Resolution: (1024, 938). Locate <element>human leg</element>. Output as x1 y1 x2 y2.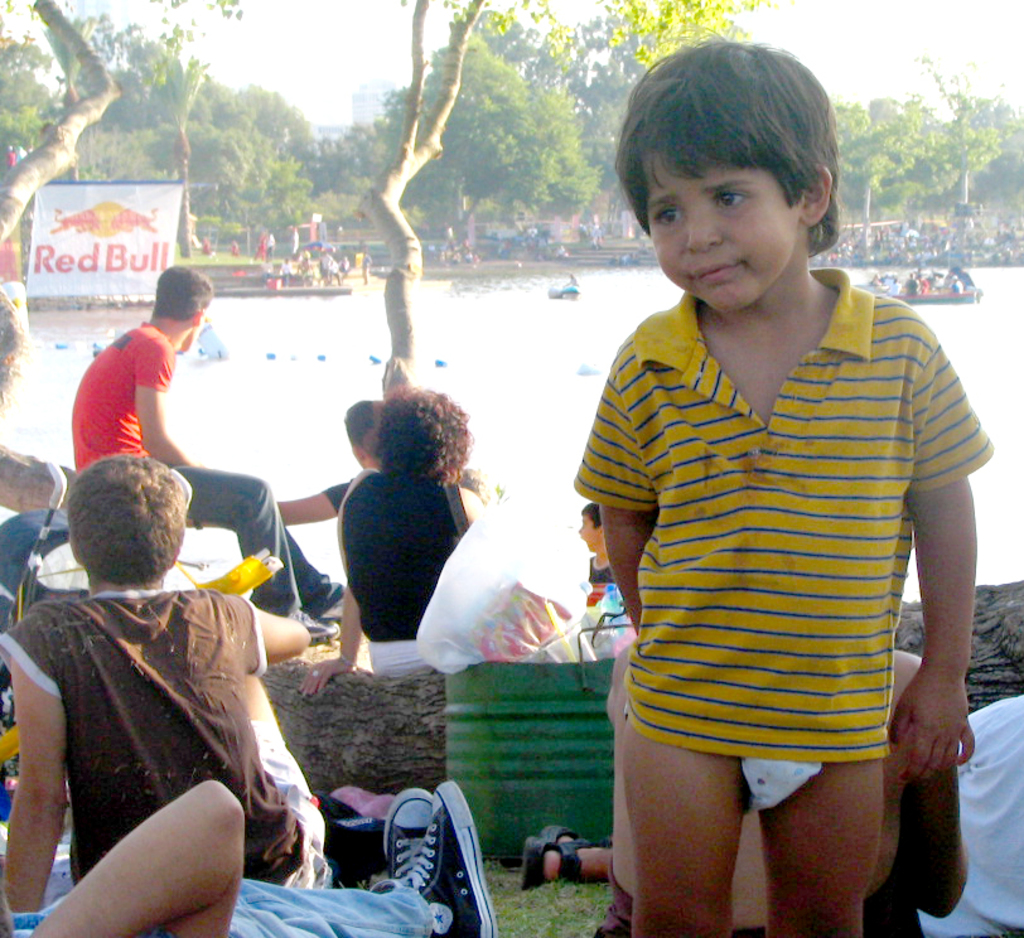
763 744 880 937.
